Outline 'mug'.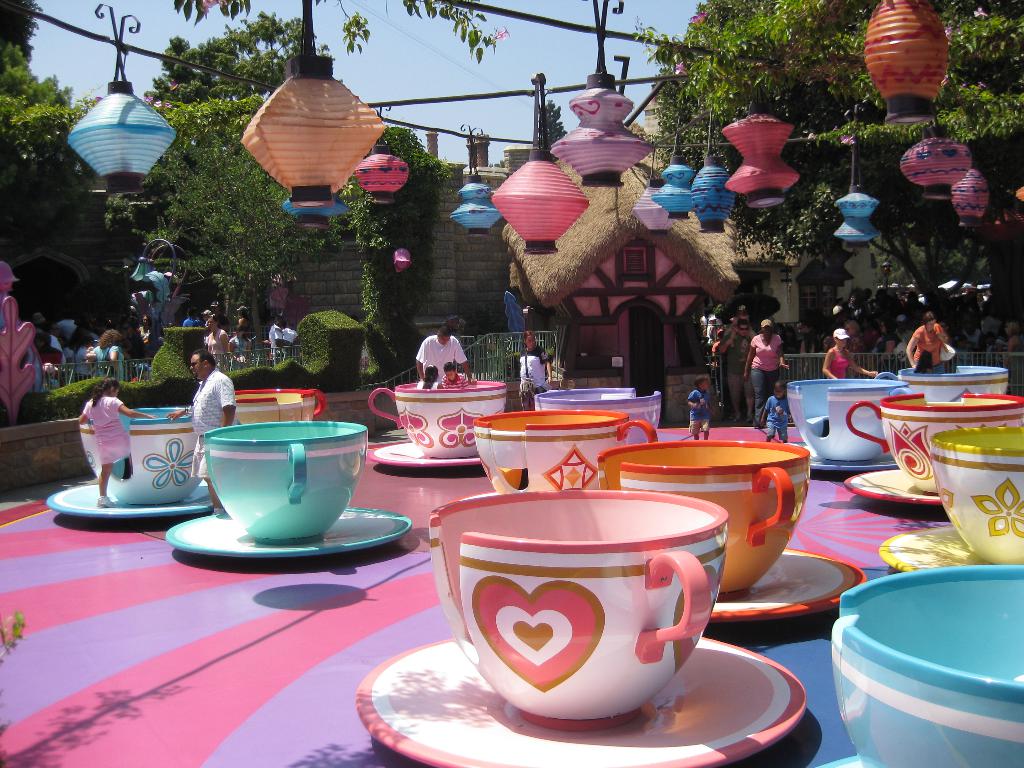
Outline: x1=828, y1=566, x2=1023, y2=767.
